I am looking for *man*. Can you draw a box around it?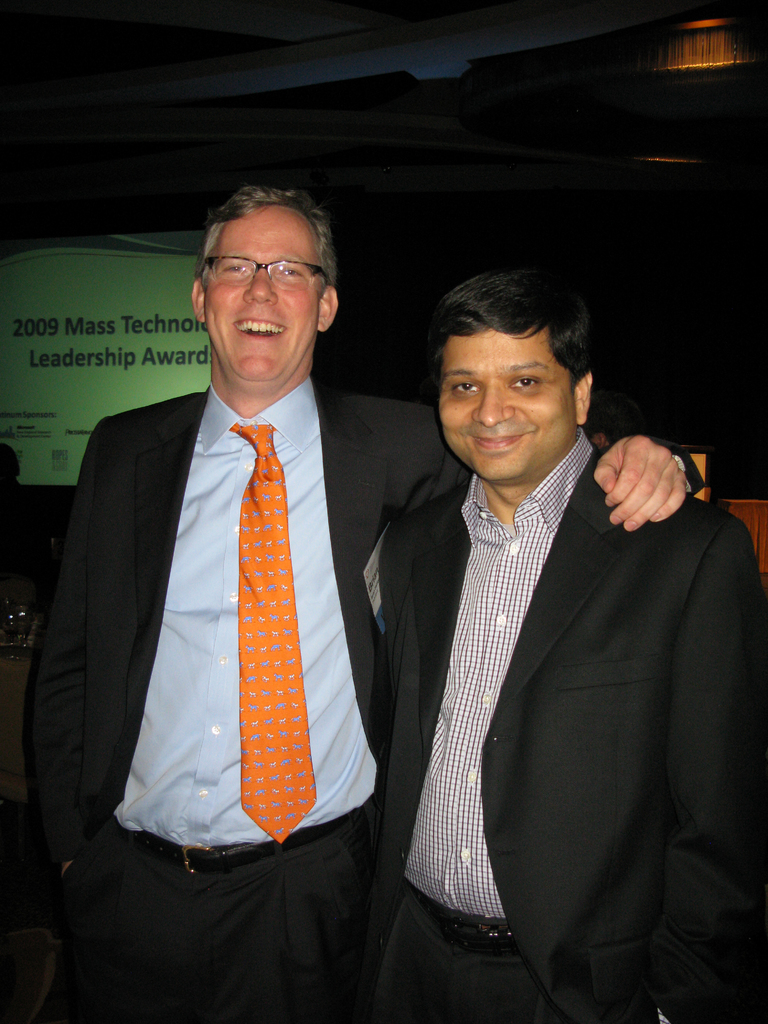
Sure, the bounding box is 28 184 701 1023.
